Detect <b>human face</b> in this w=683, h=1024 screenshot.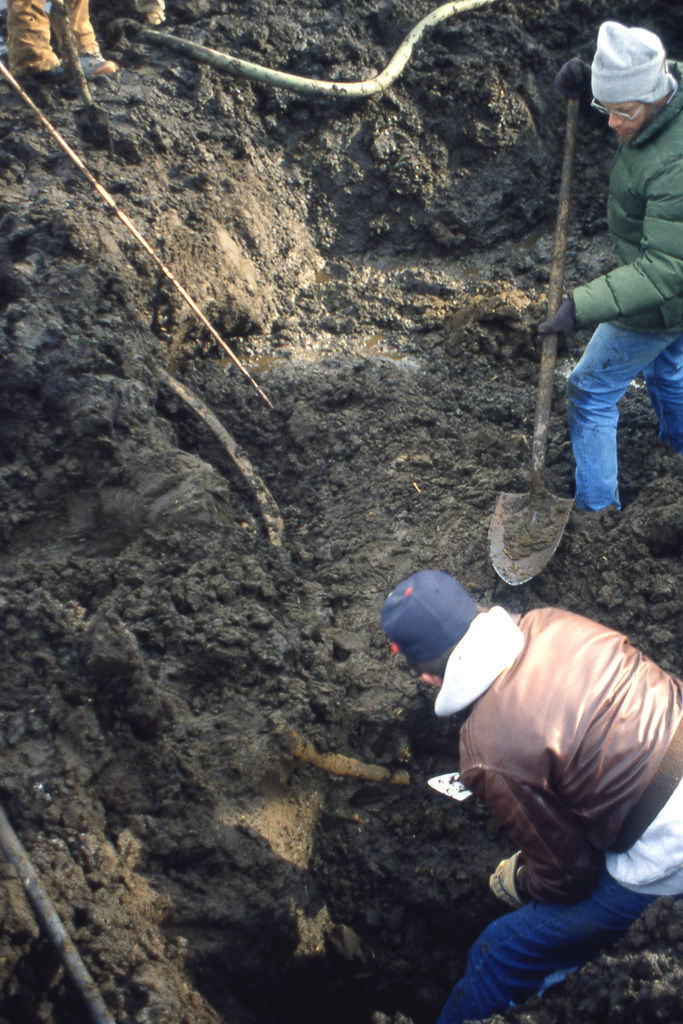
Detection: [602, 102, 642, 136].
